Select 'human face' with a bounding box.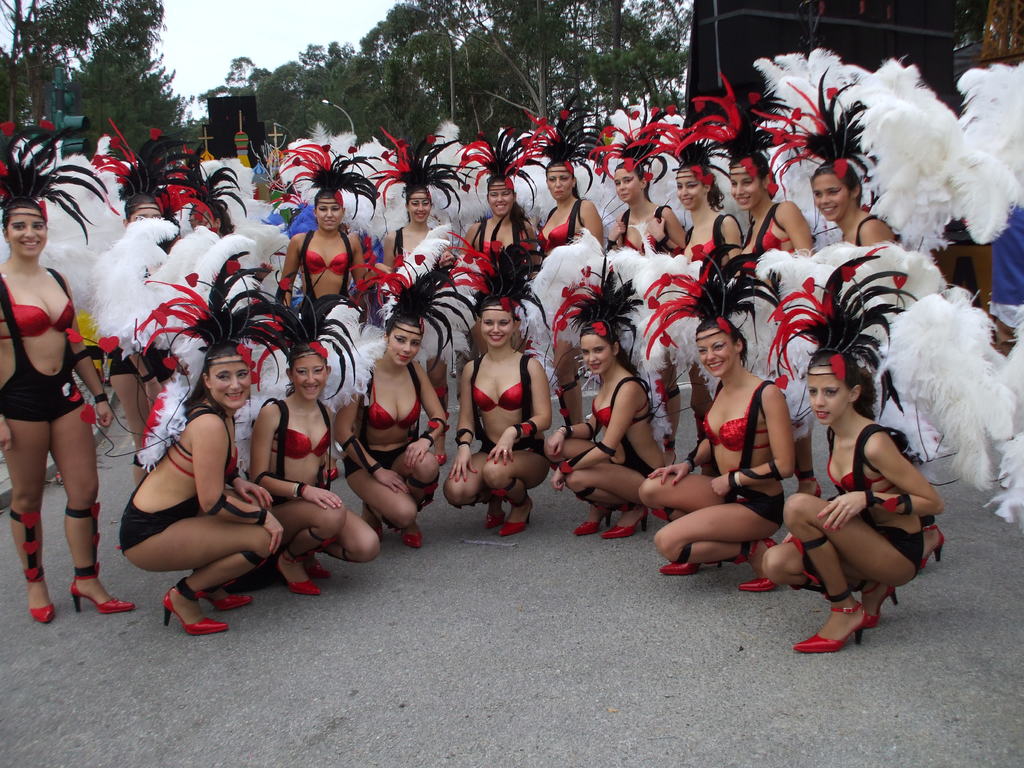
481:306:516:349.
